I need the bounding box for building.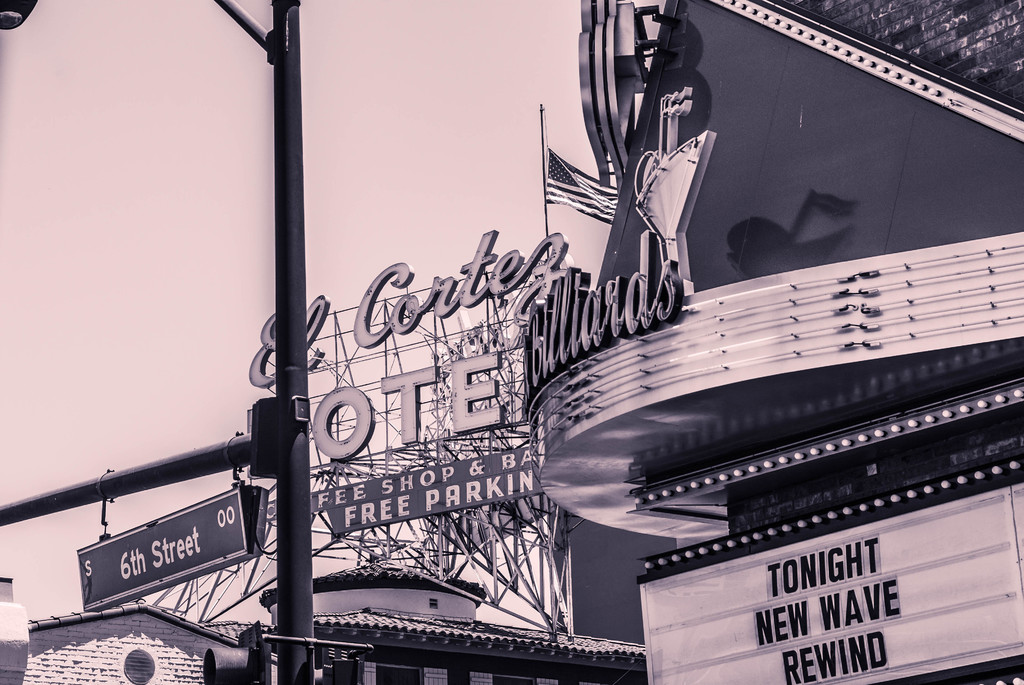
Here it is: bbox=(280, 565, 650, 682).
